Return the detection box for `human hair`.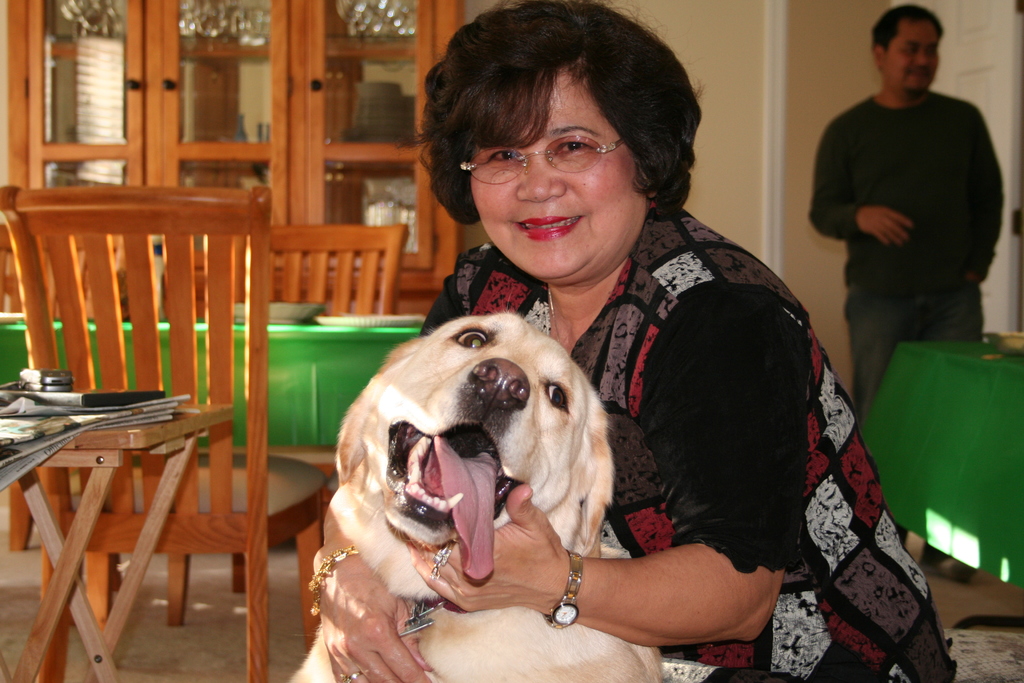
<box>414,15,704,259</box>.
